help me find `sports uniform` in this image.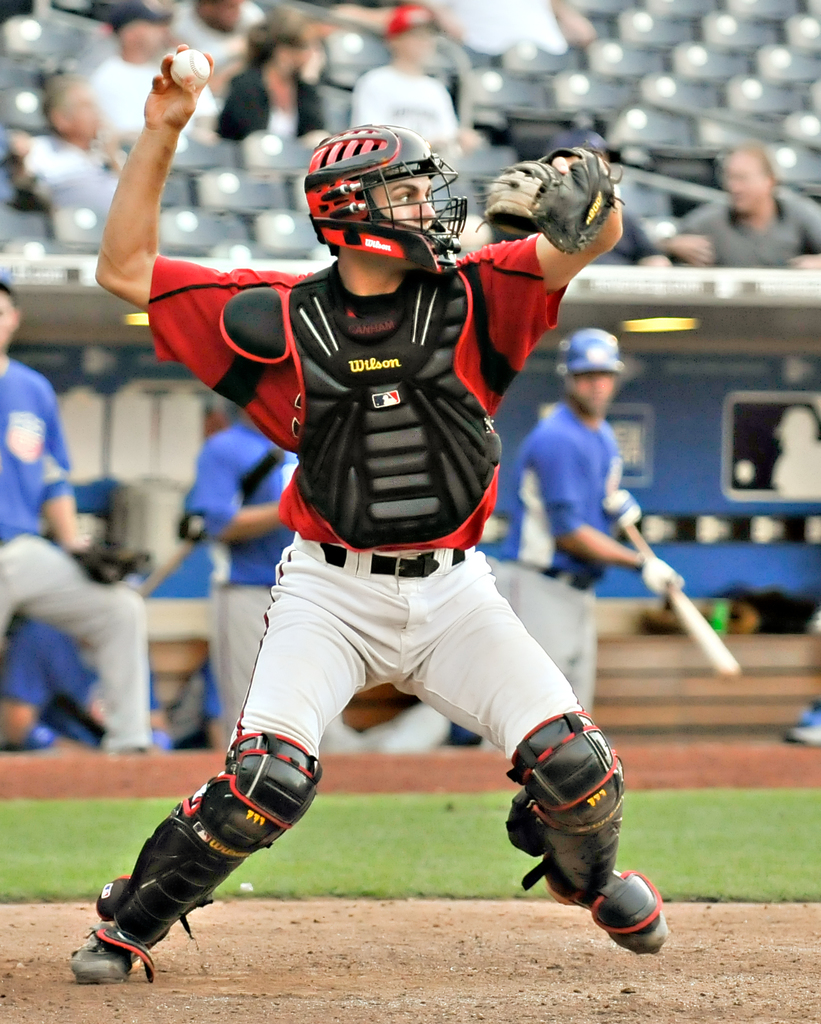
Found it: Rect(77, 78, 677, 987).
